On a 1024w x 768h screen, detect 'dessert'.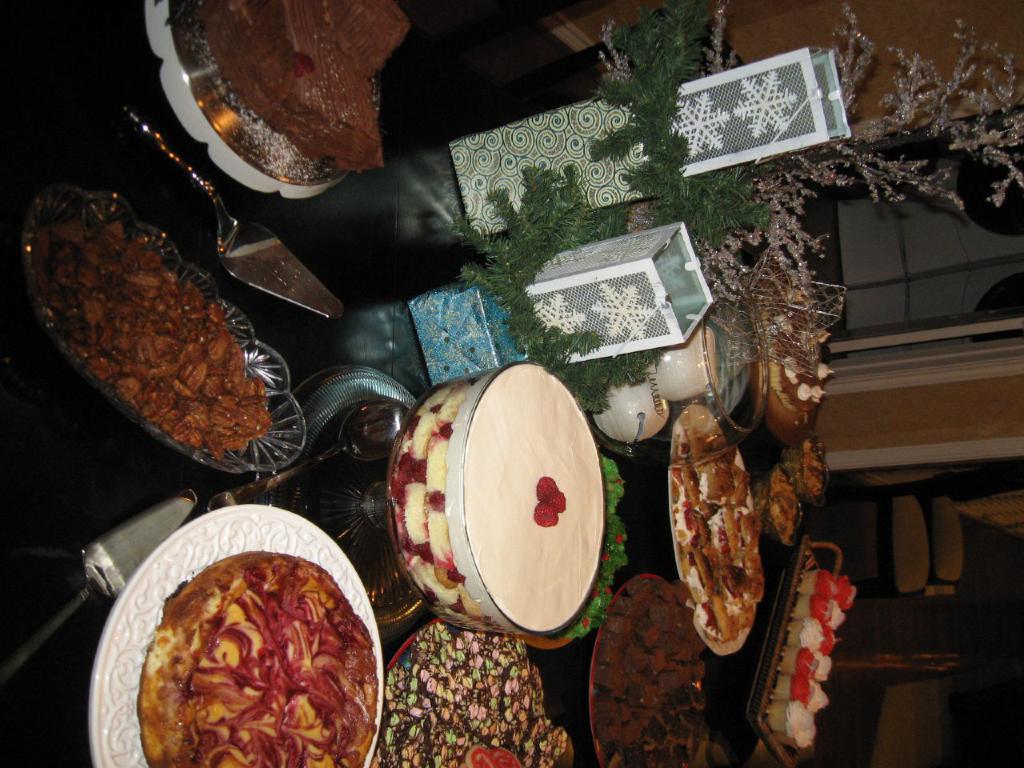
<box>770,469,801,539</box>.
